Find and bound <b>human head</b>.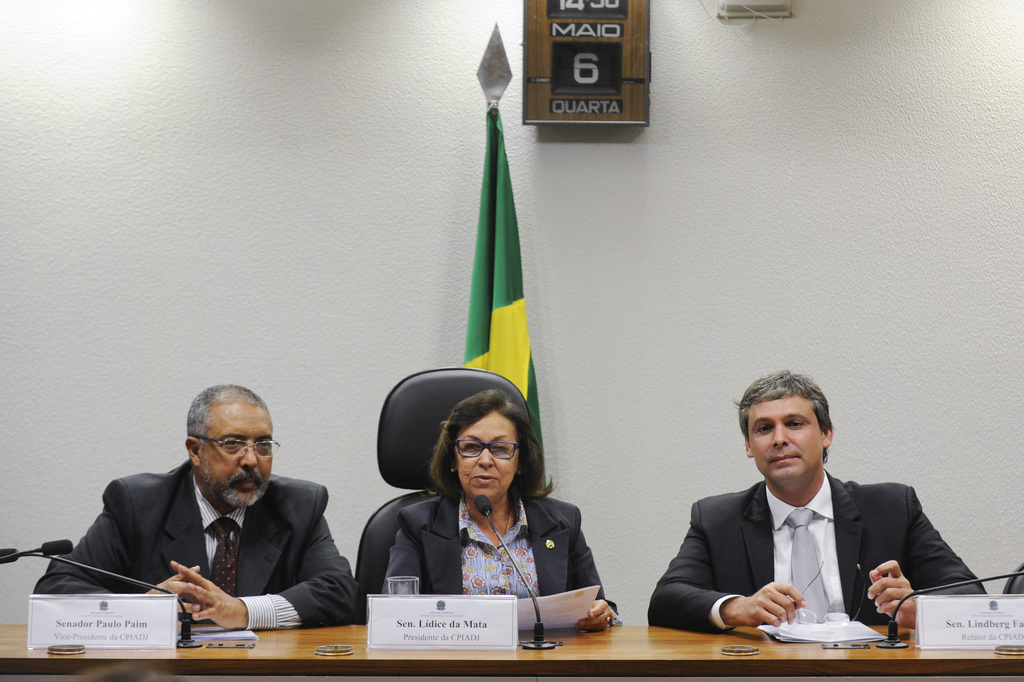
Bound: (left=444, top=387, right=527, bottom=505).
